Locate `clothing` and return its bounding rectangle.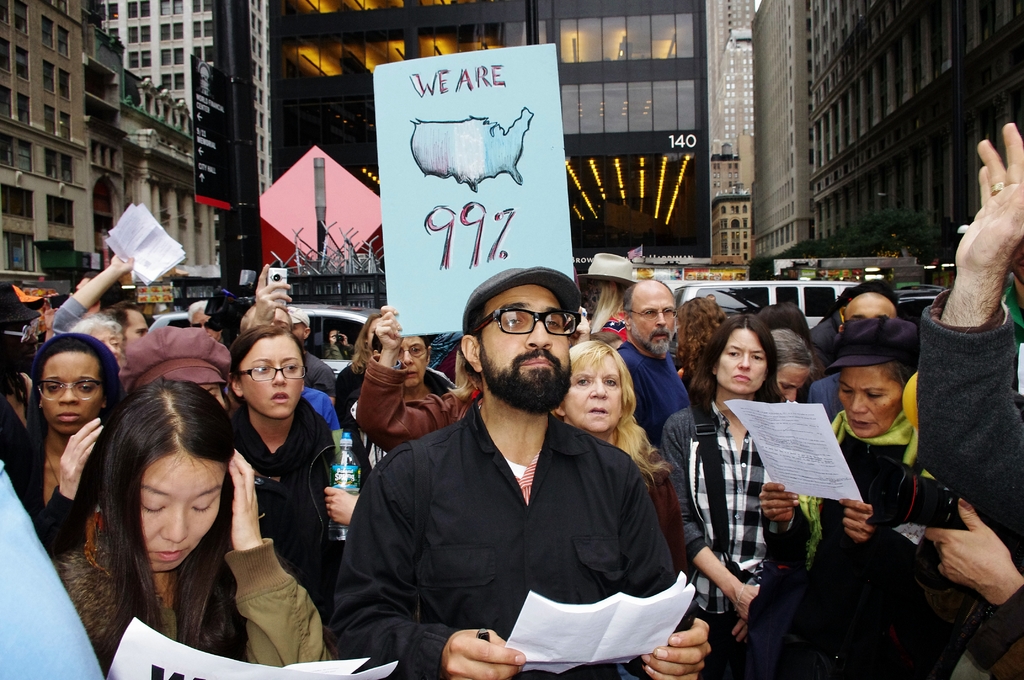
{"x1": 749, "y1": 404, "x2": 950, "y2": 679}.
